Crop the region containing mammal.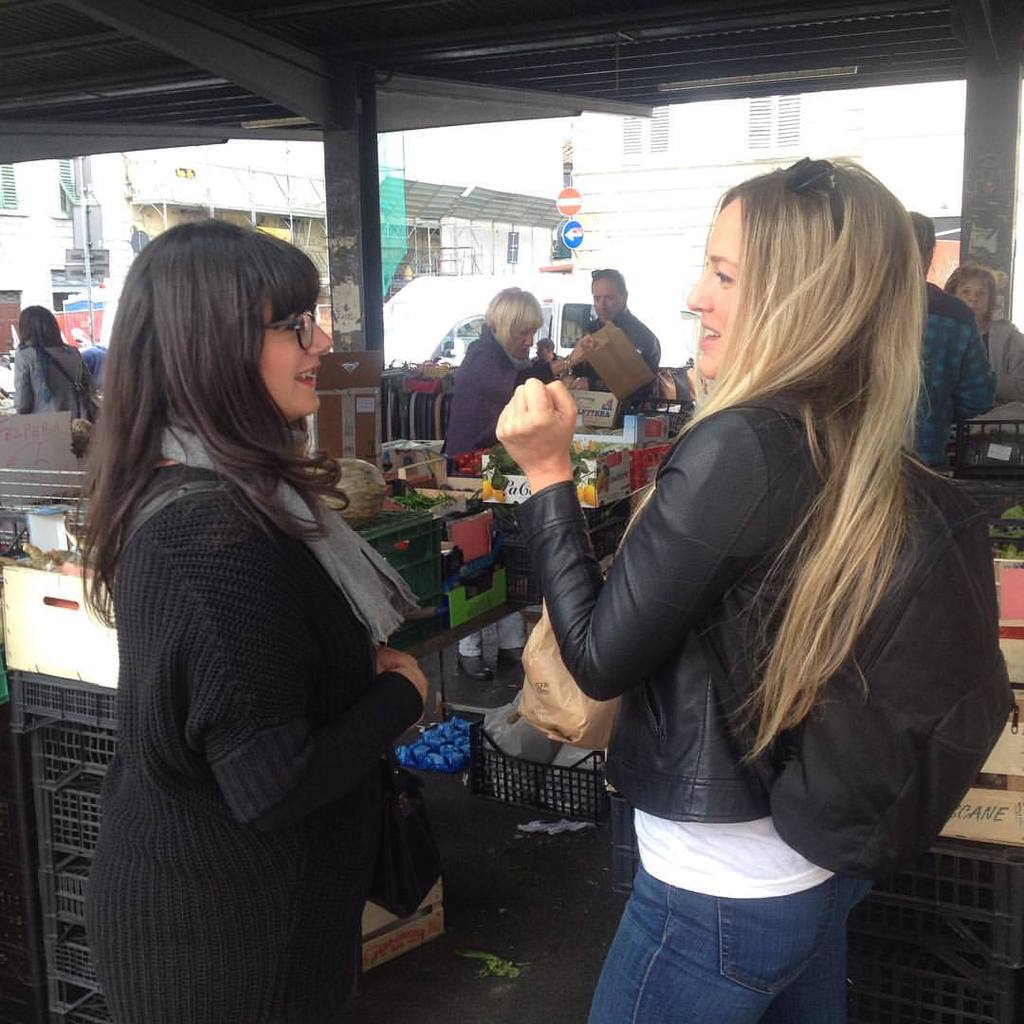
Crop region: <region>910, 210, 1000, 472</region>.
